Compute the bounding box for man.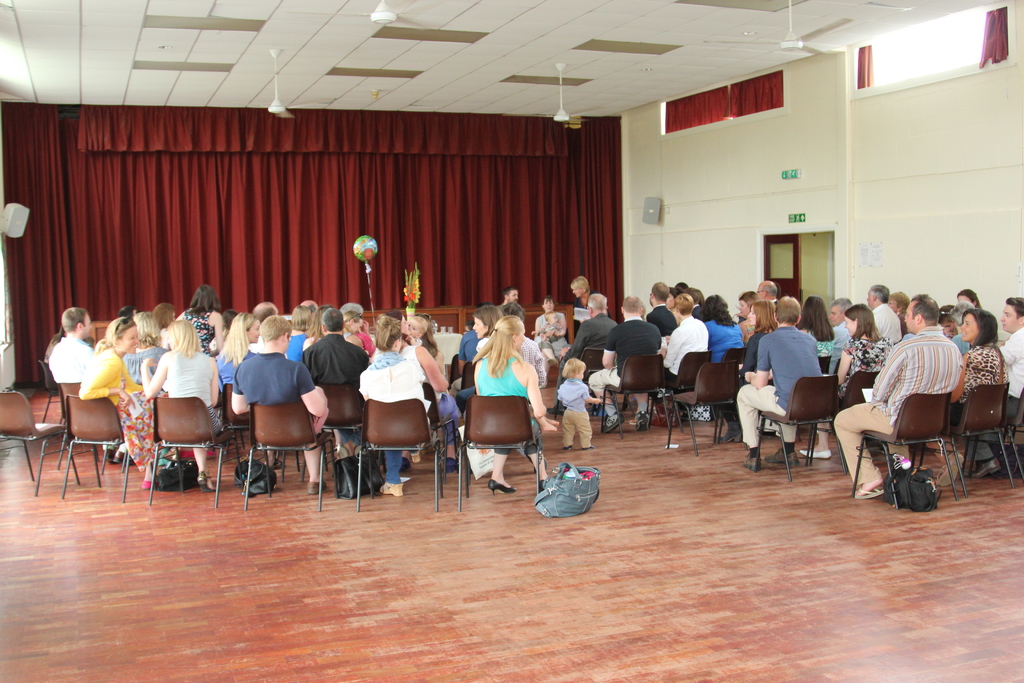
x1=586, y1=292, x2=662, y2=432.
